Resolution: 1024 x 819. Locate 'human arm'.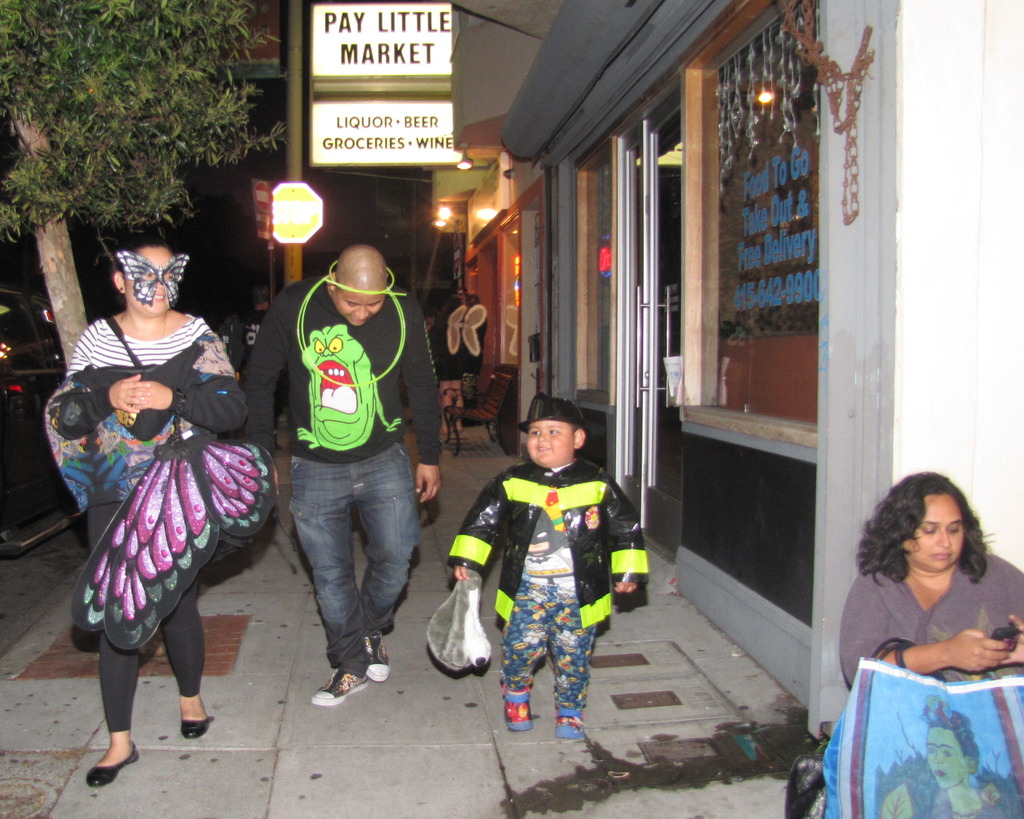
(left=446, top=479, right=509, bottom=583).
